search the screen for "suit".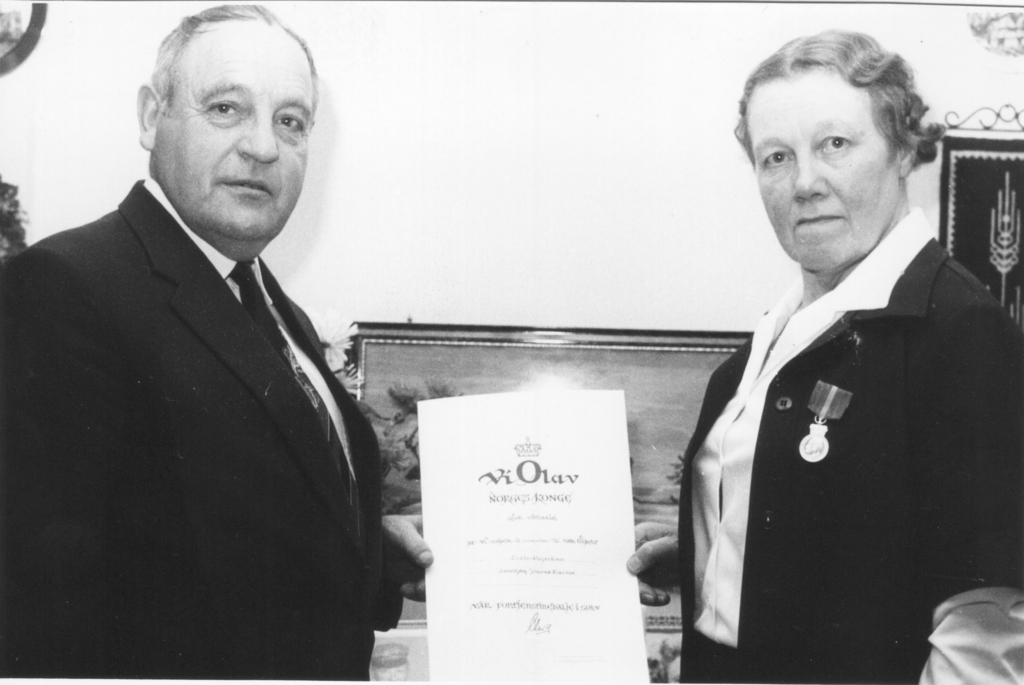
Found at box(671, 204, 1023, 684).
